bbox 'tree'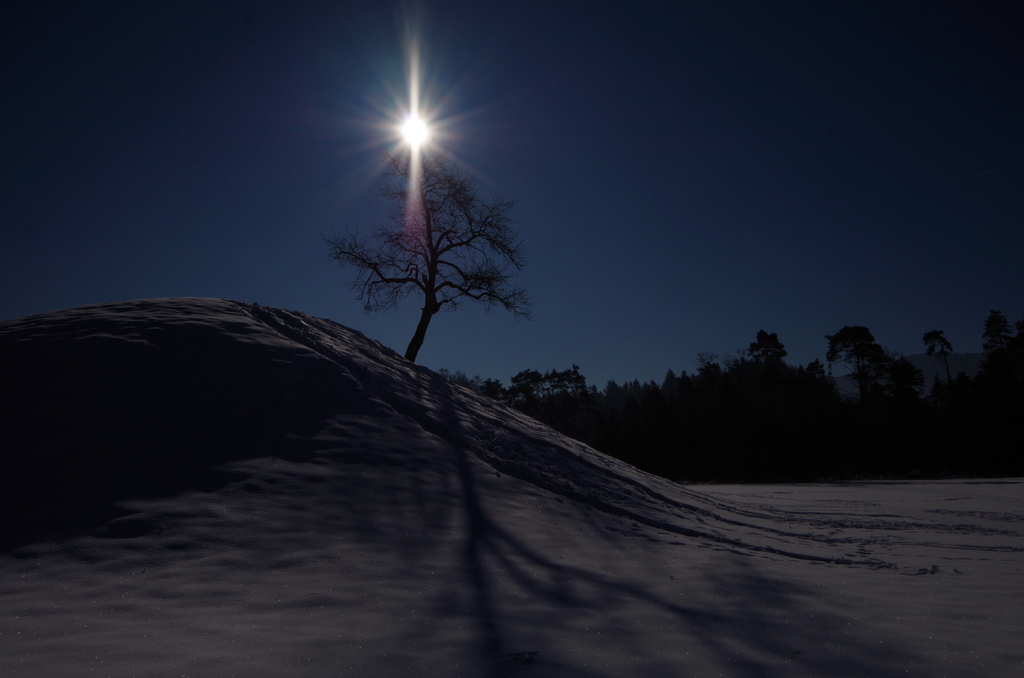
314 113 526 379
